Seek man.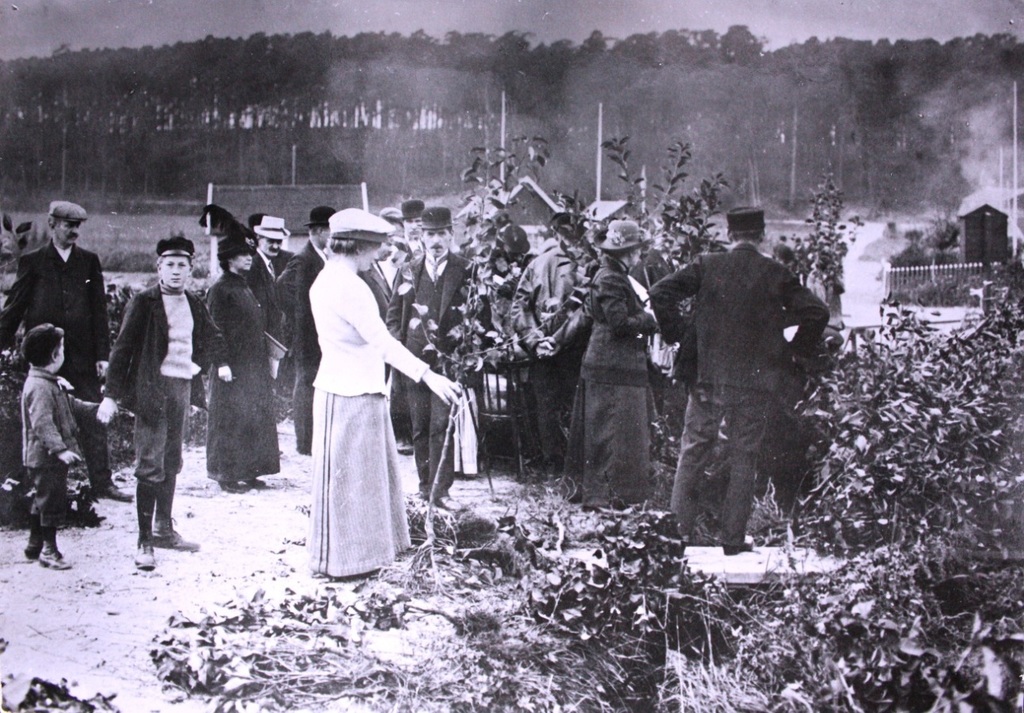
l=292, t=205, r=338, b=463.
